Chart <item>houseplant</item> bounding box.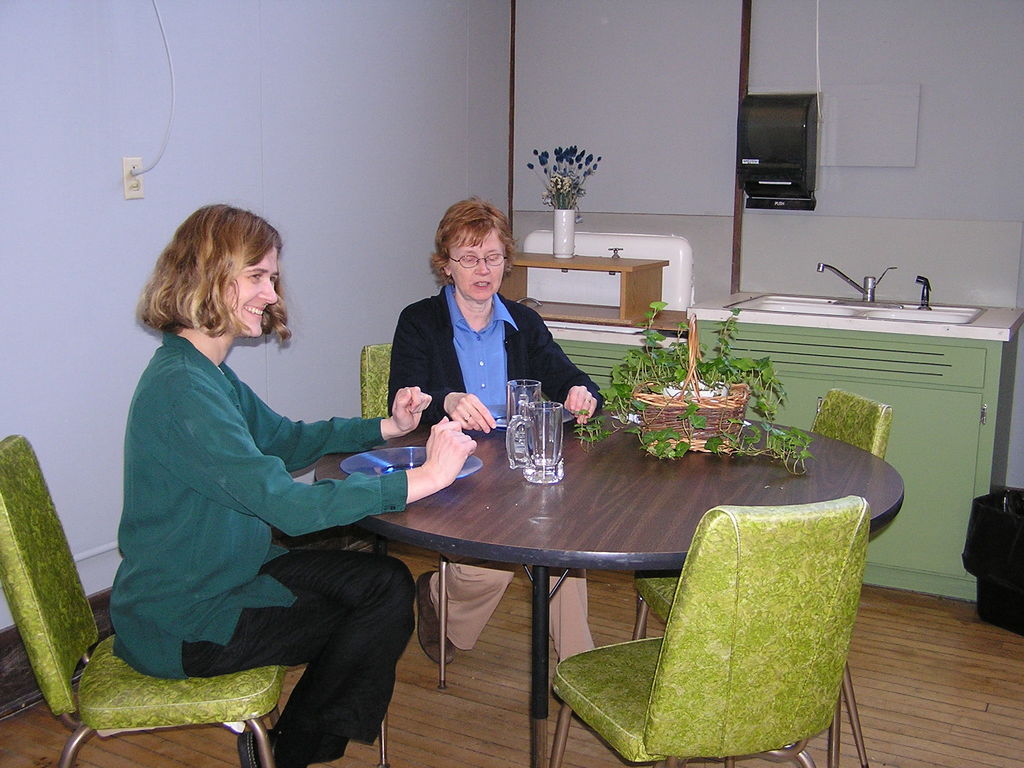
Charted: 563,296,822,470.
